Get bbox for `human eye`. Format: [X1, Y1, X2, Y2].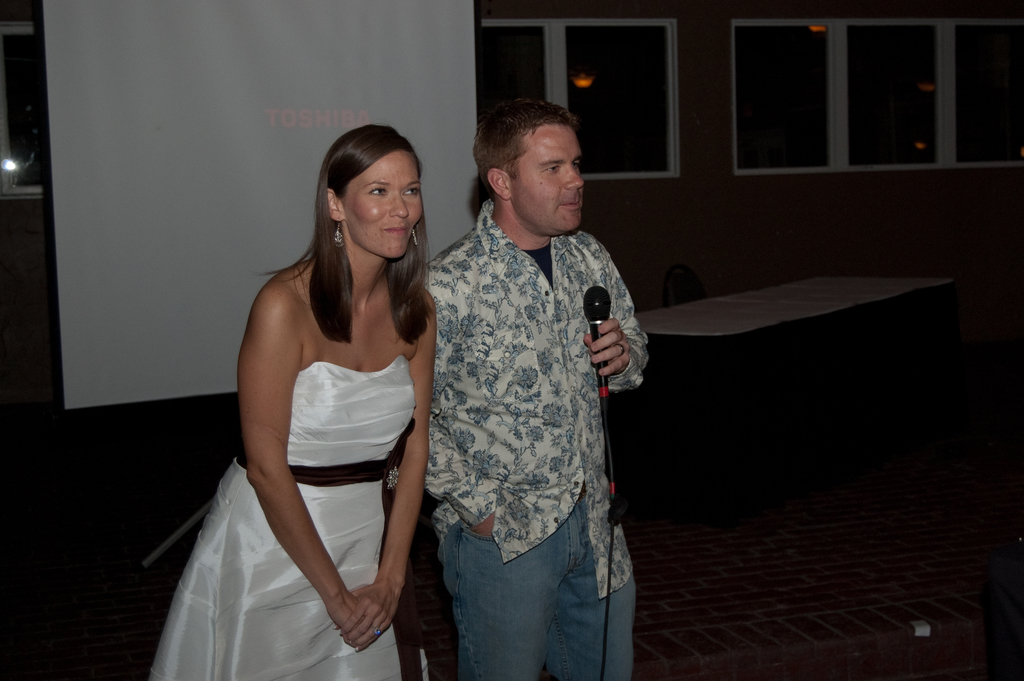
[367, 183, 388, 201].
